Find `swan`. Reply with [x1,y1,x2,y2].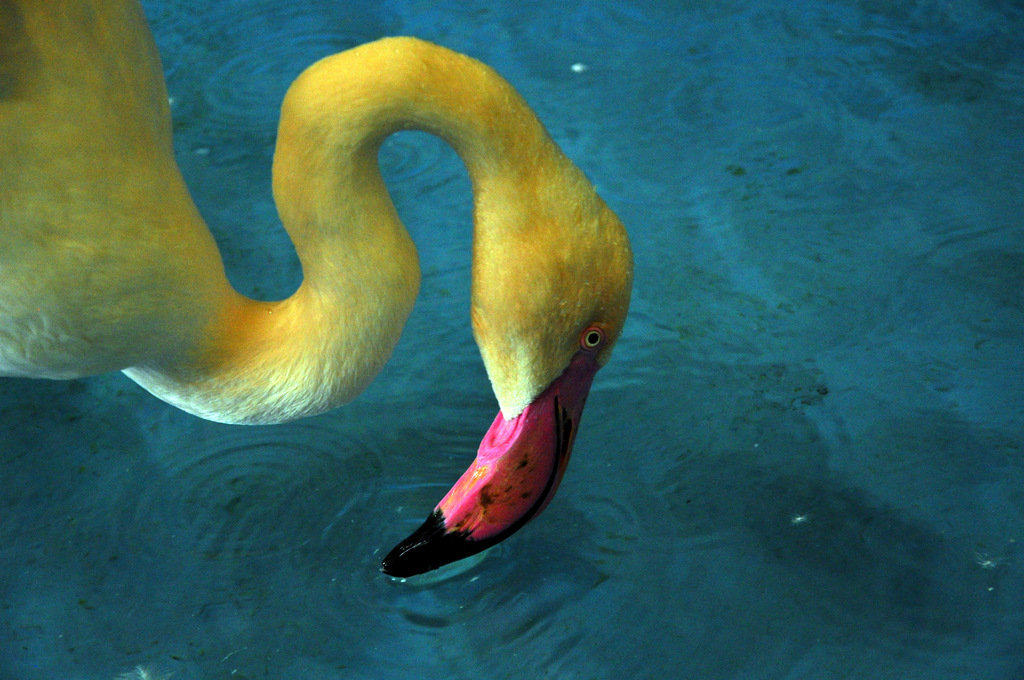
[0,30,644,555].
